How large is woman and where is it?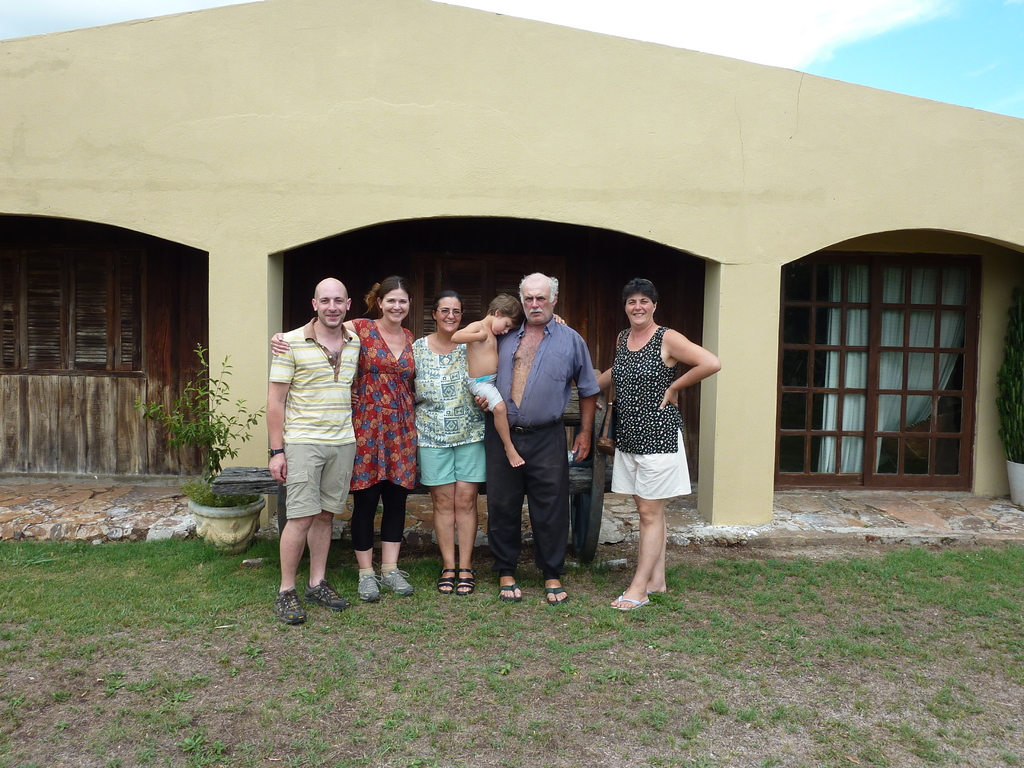
Bounding box: [599,296,714,577].
